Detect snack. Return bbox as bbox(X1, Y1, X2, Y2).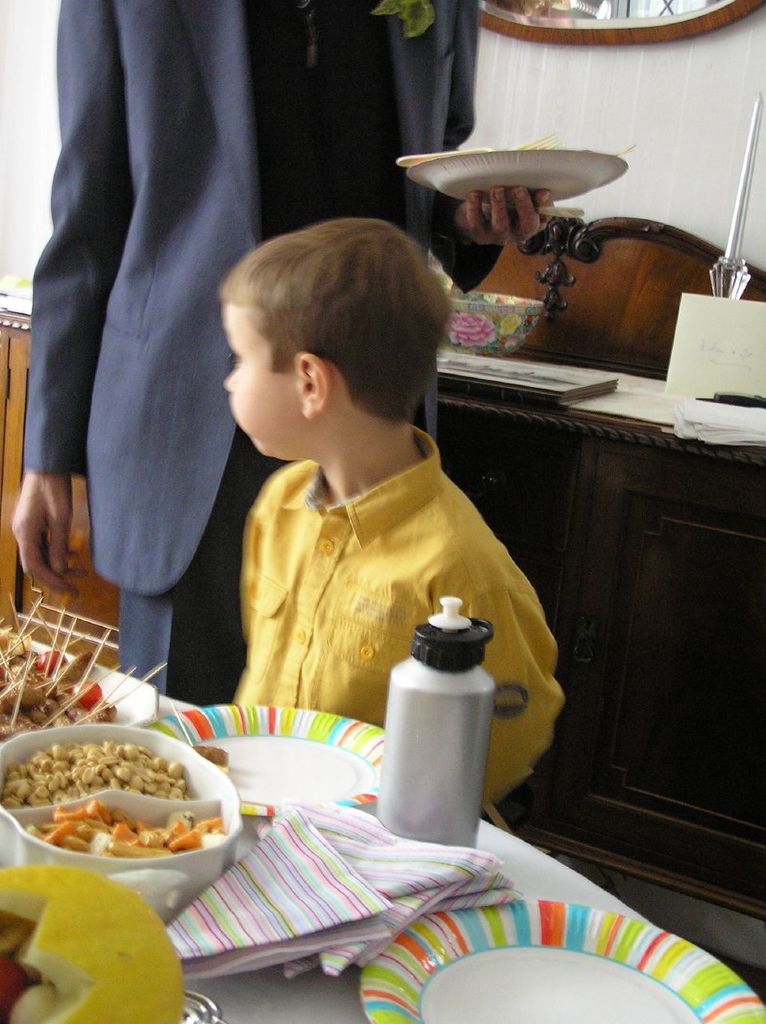
bbox(0, 731, 231, 862).
